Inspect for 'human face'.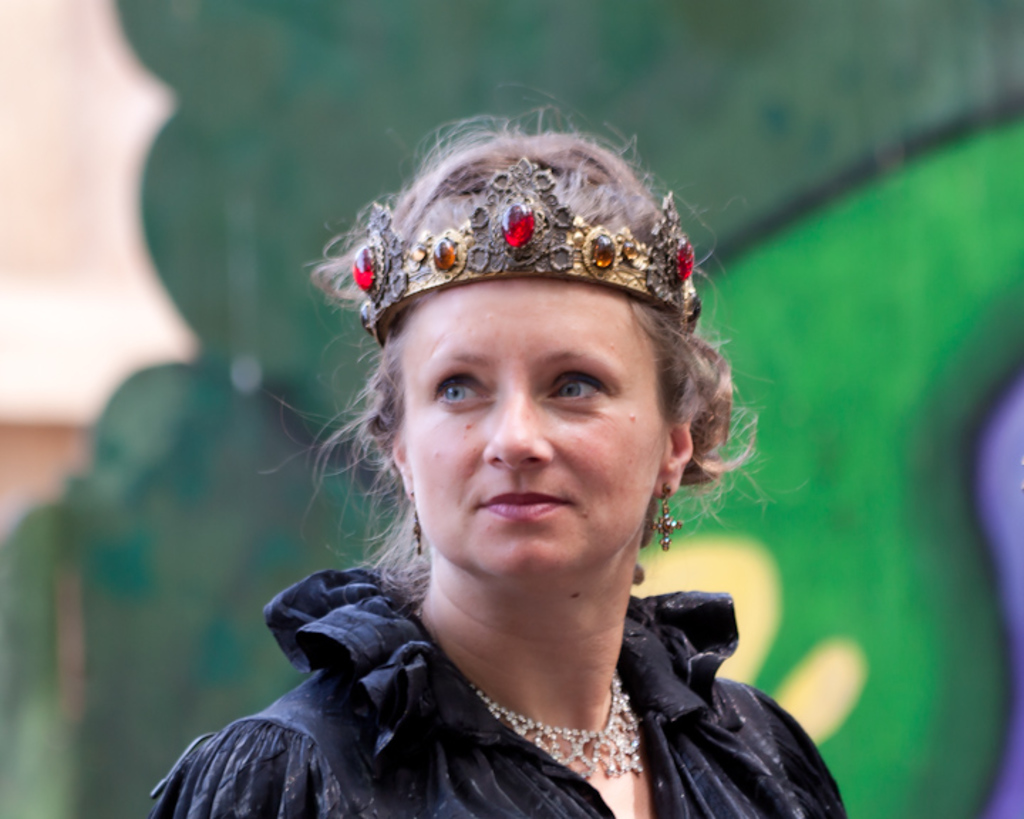
Inspection: box=[410, 253, 663, 593].
